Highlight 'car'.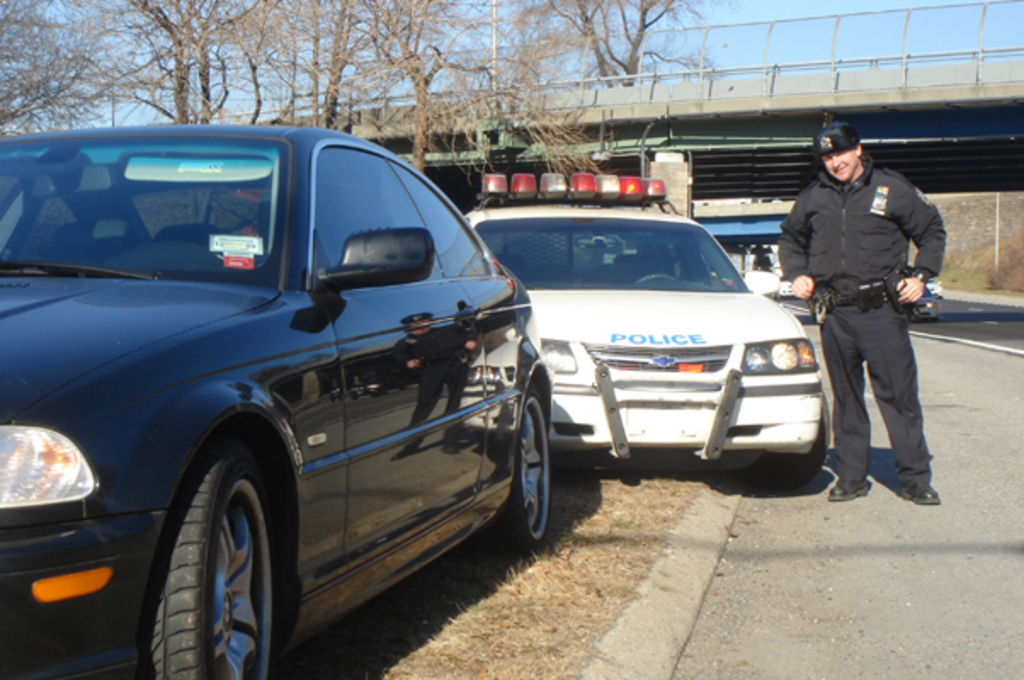
Highlighted region: box(777, 275, 798, 298).
